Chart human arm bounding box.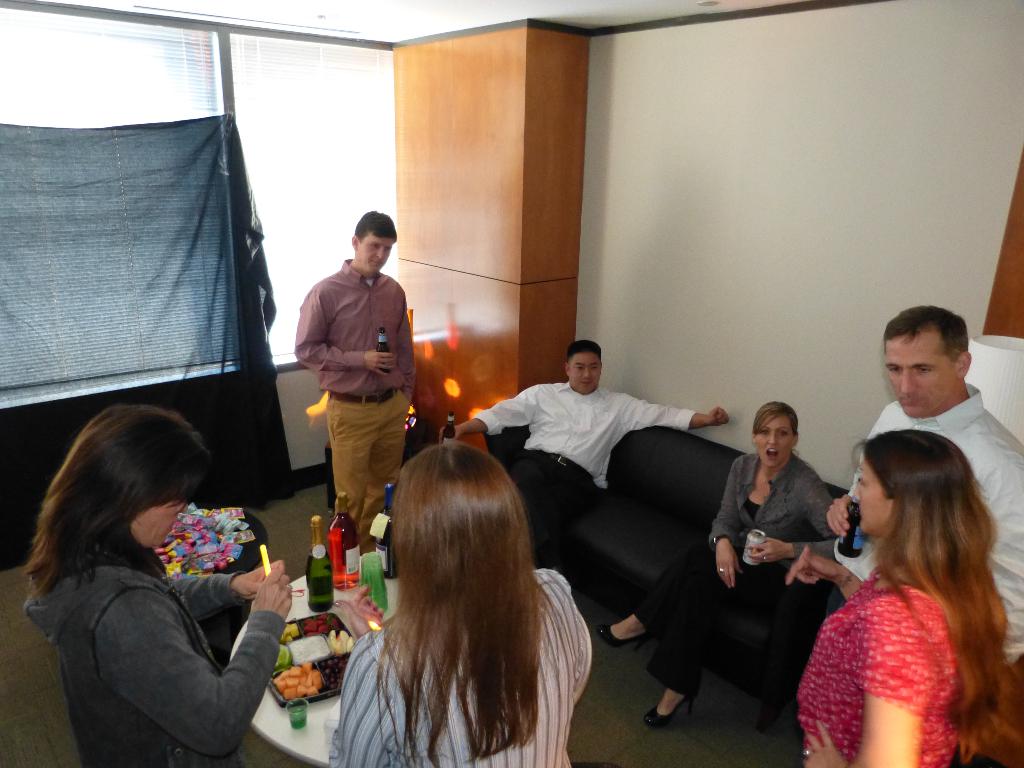
Charted: BBox(748, 476, 838, 569).
